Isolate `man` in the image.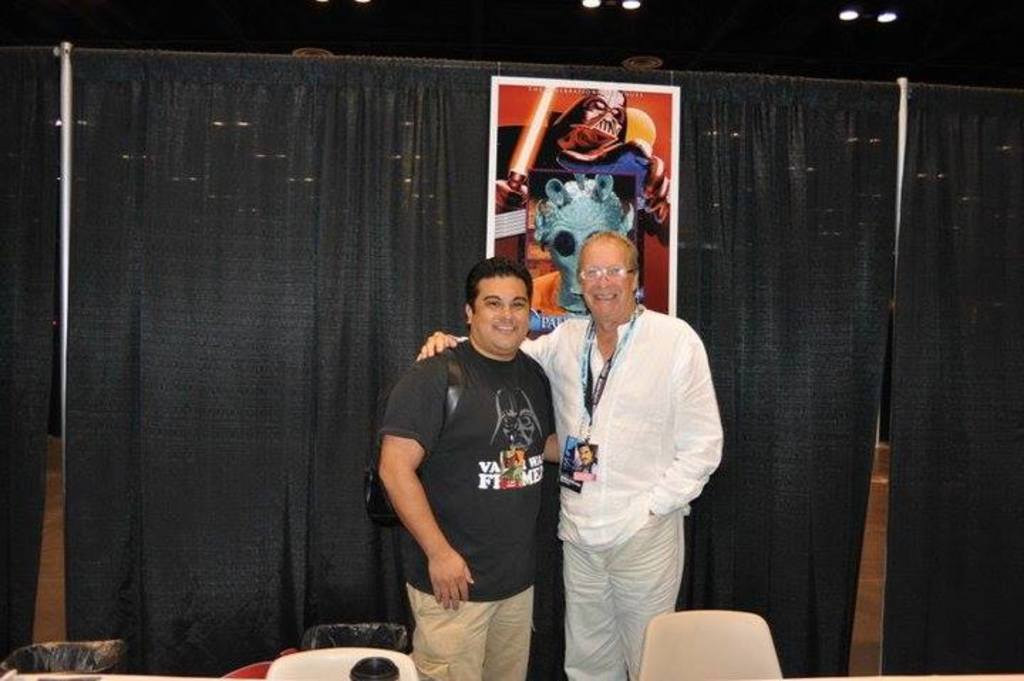
Isolated region: l=540, t=200, r=730, b=671.
